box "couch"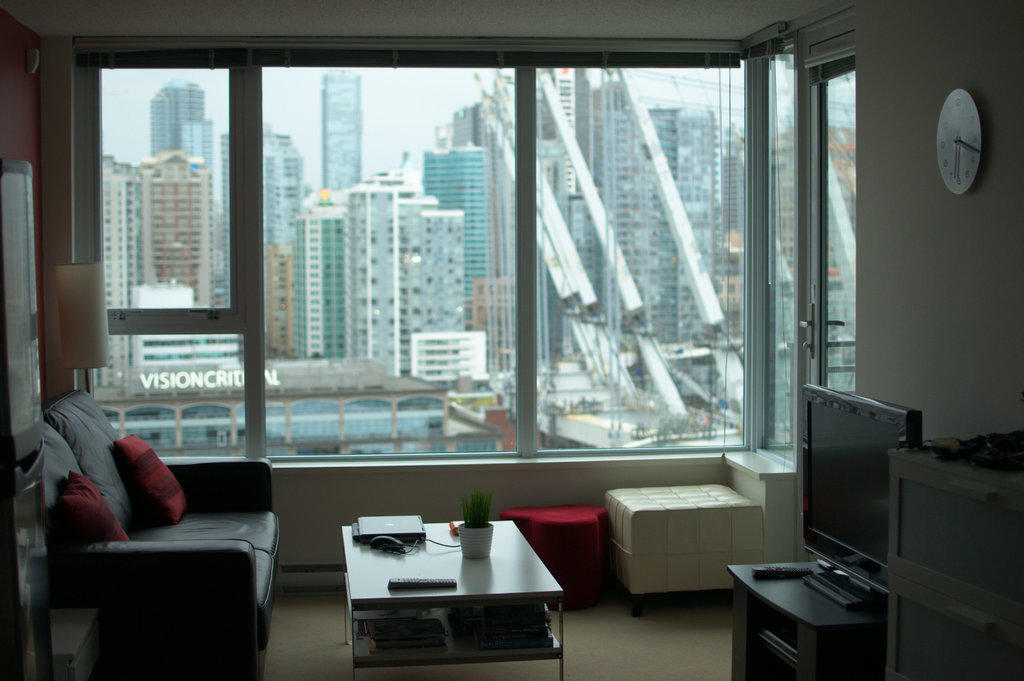
(13,401,298,644)
